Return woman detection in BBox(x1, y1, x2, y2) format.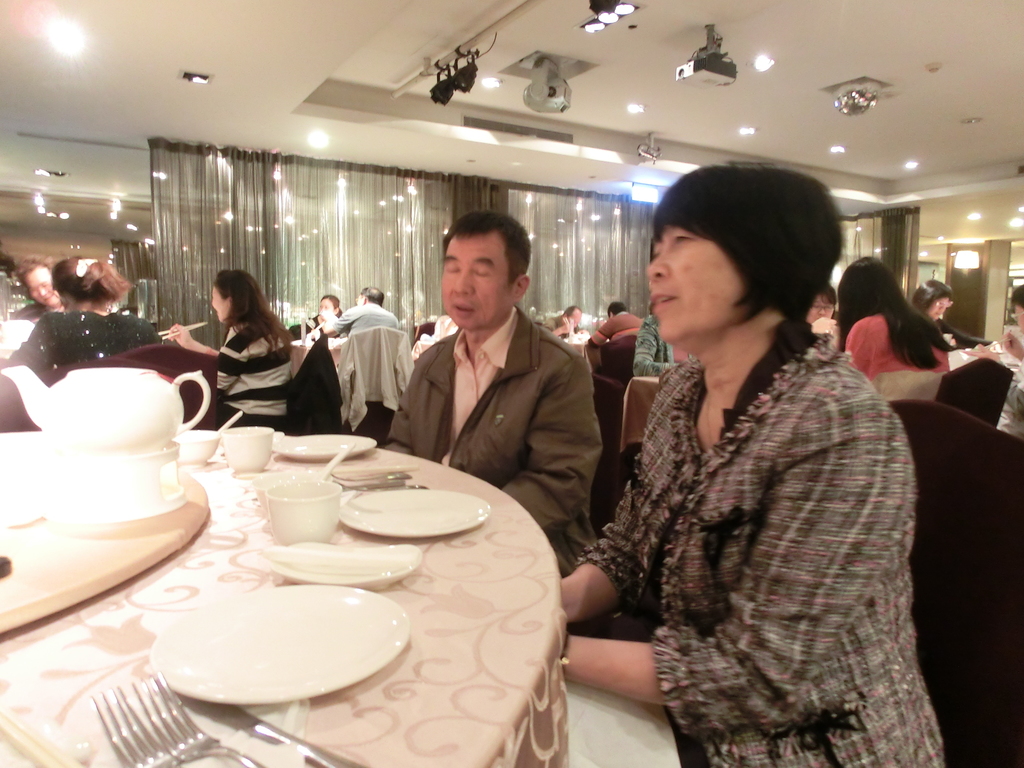
BBox(545, 162, 956, 767).
